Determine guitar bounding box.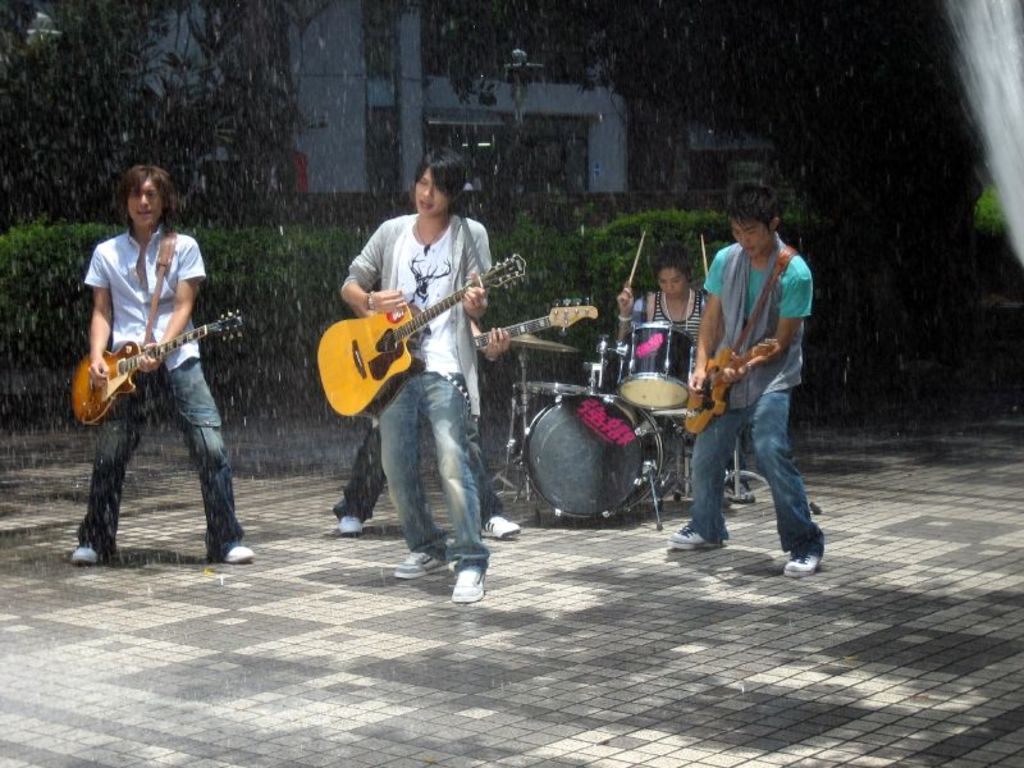
Determined: {"x1": 685, "y1": 338, "x2": 788, "y2": 444}.
